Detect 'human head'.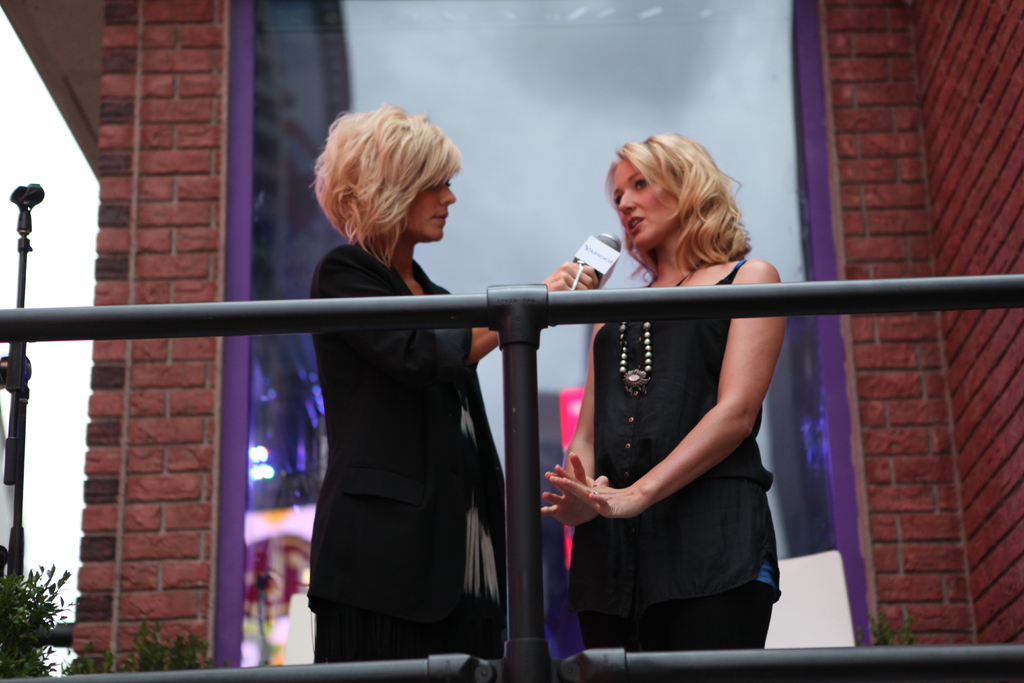
Detected at 600:126:748:257.
